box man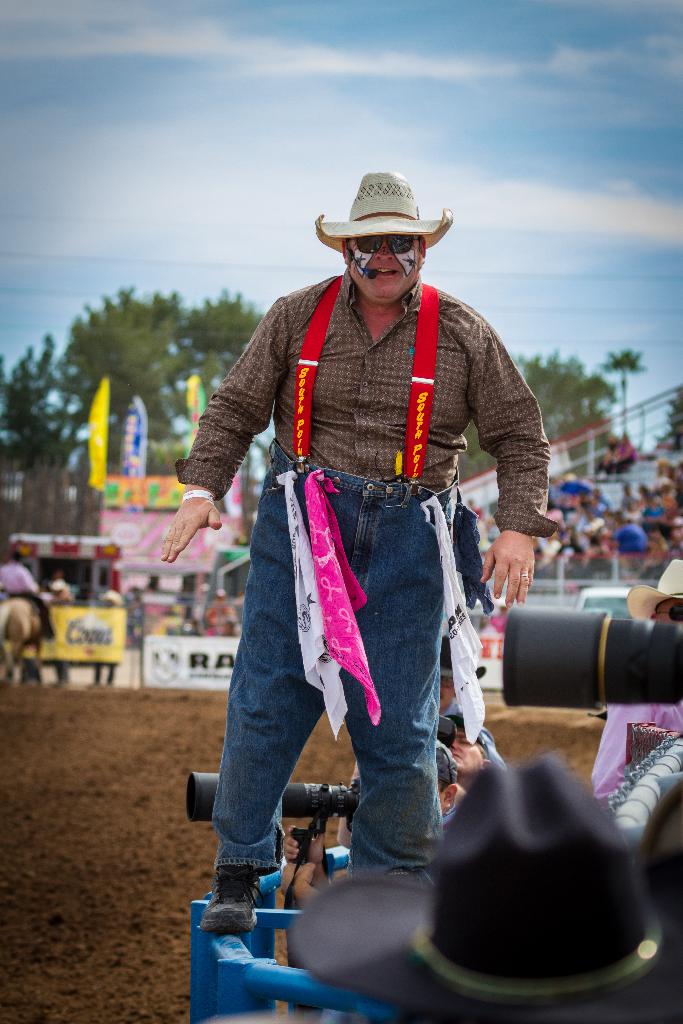
box(440, 723, 506, 790)
